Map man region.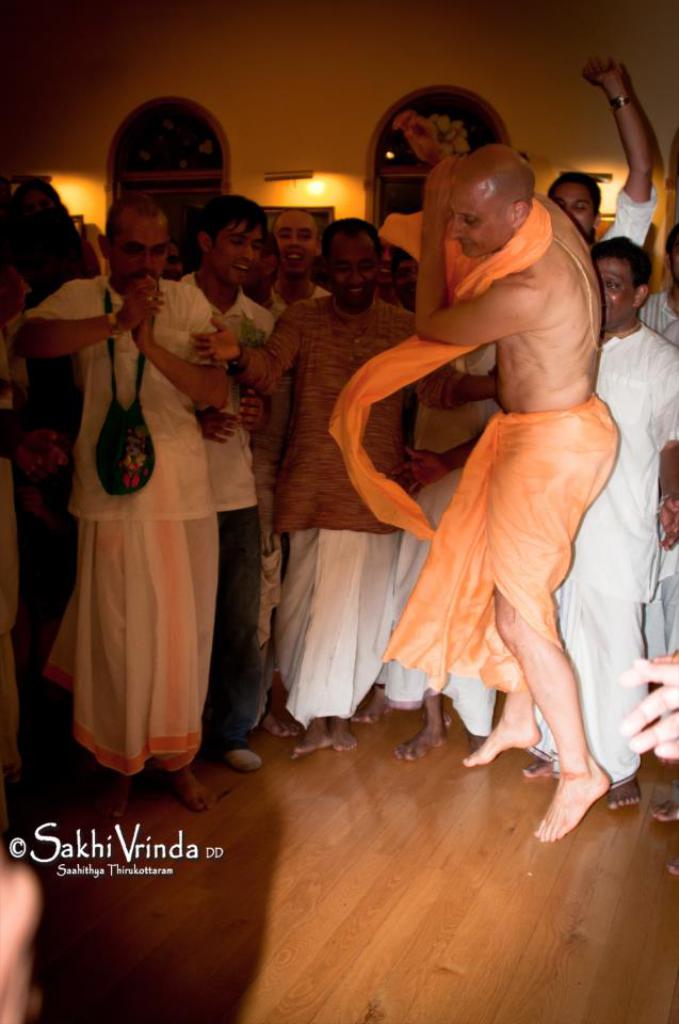
Mapped to (x1=261, y1=209, x2=330, y2=319).
